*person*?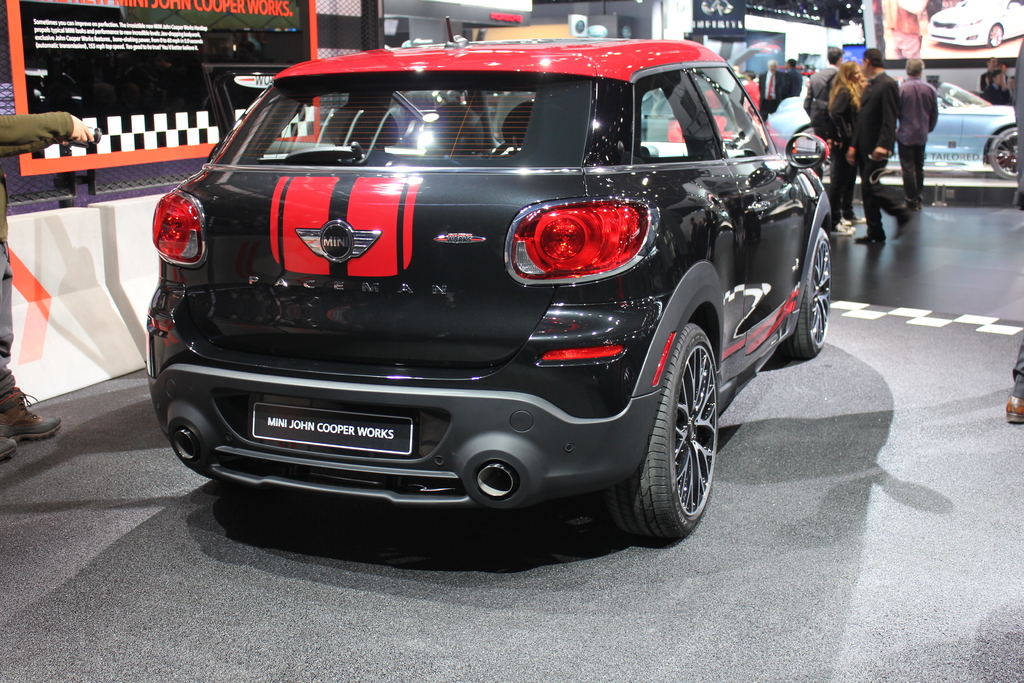
l=990, t=69, r=1009, b=104
